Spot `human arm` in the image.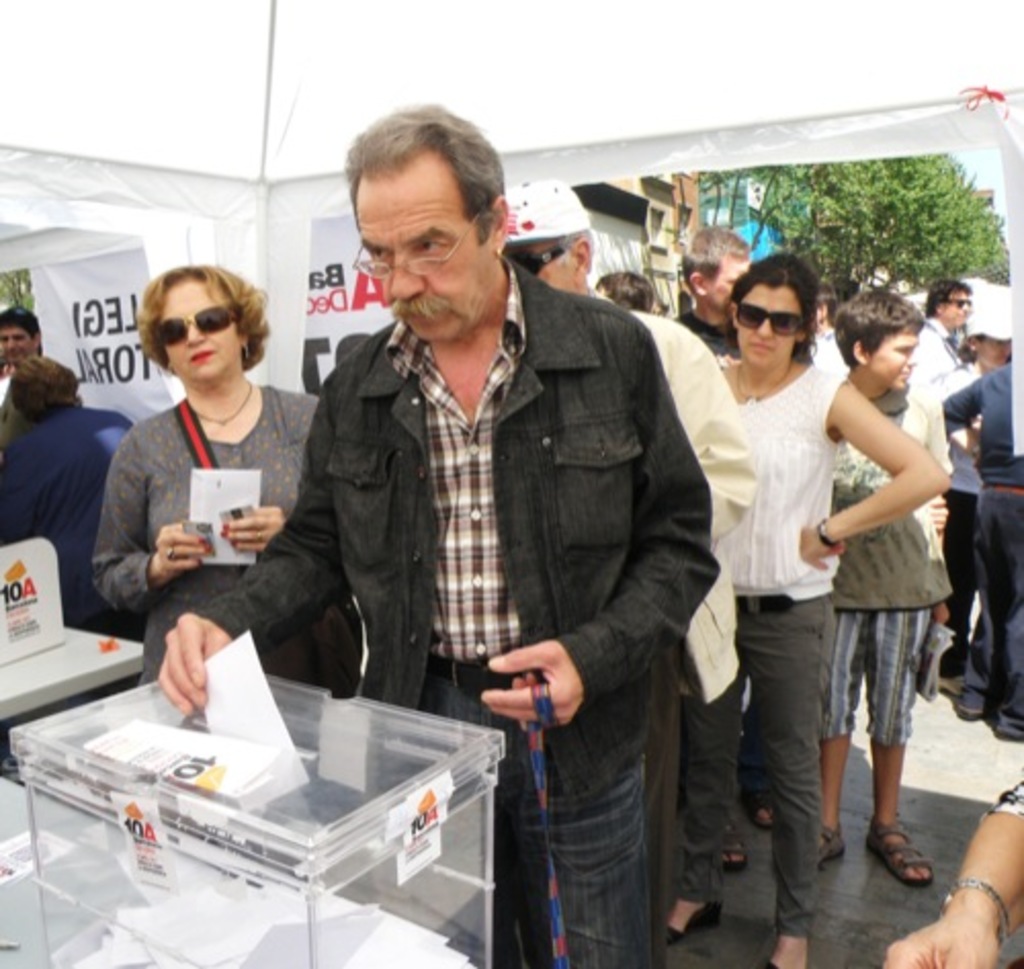
`human arm` found at bbox(76, 422, 207, 610).
